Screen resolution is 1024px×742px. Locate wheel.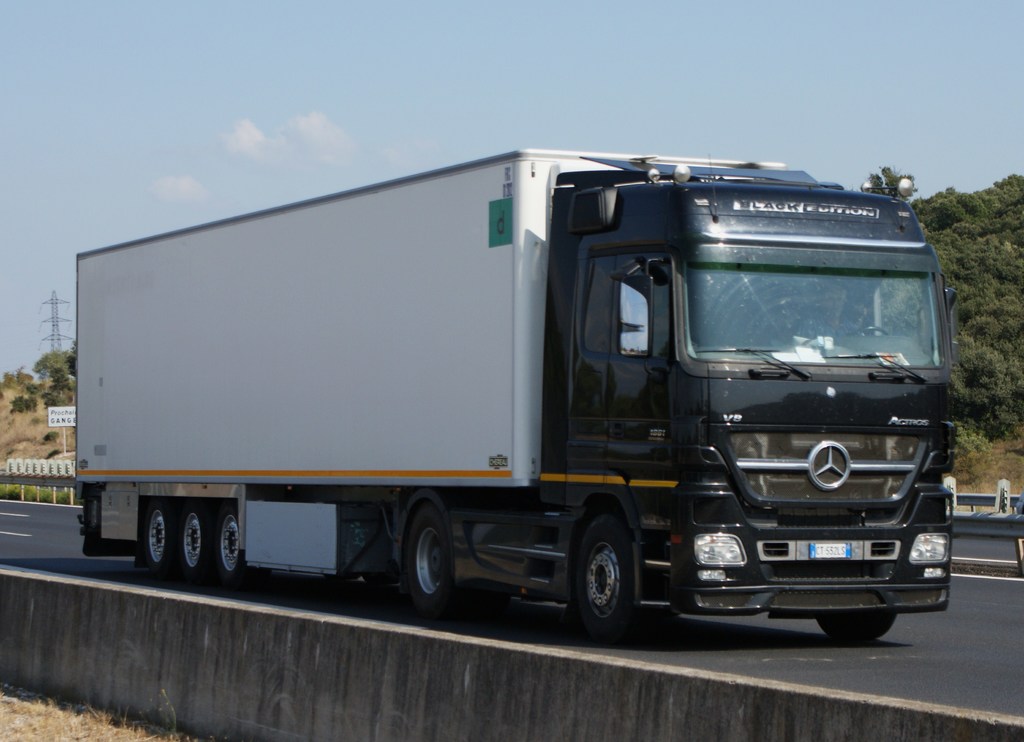
bbox=[816, 613, 892, 646].
